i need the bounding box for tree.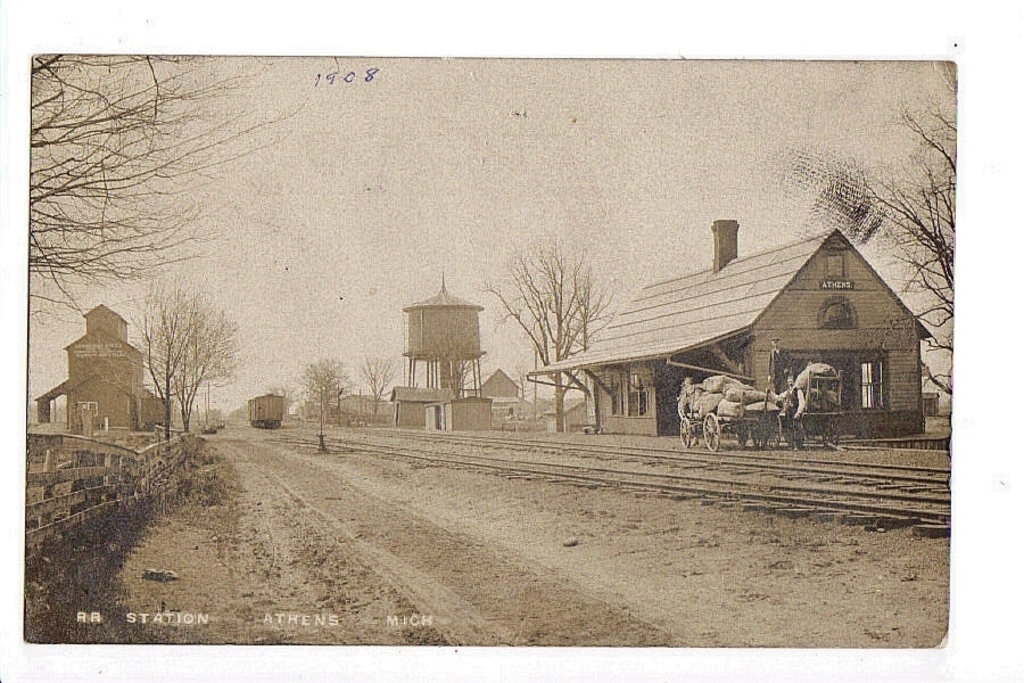
Here it is: 844:105:960:370.
